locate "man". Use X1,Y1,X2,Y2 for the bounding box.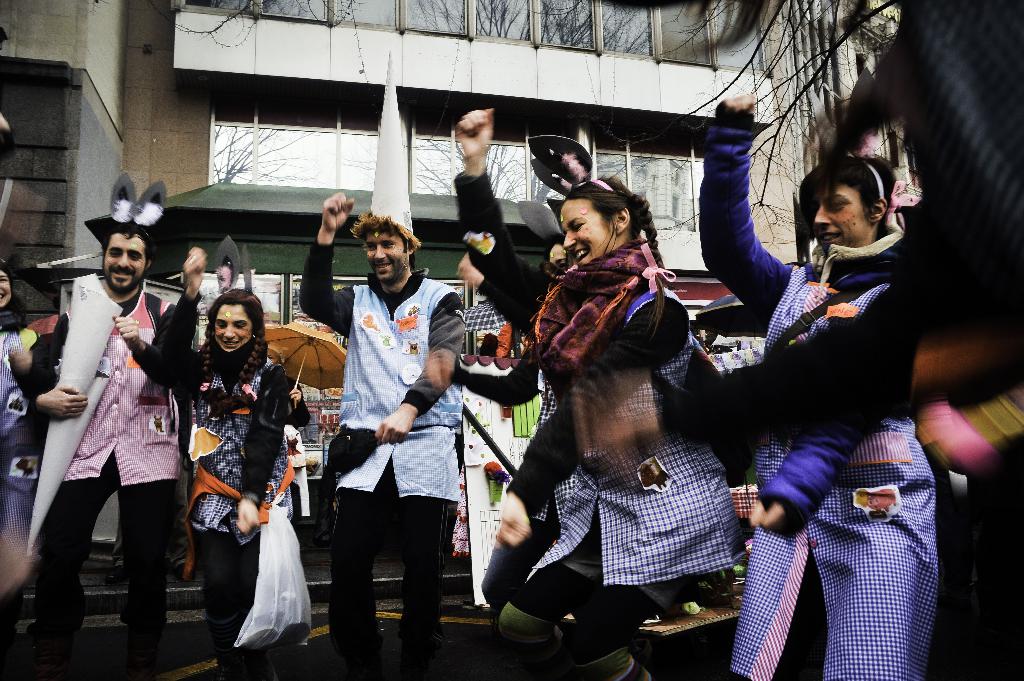
298,189,472,680.
